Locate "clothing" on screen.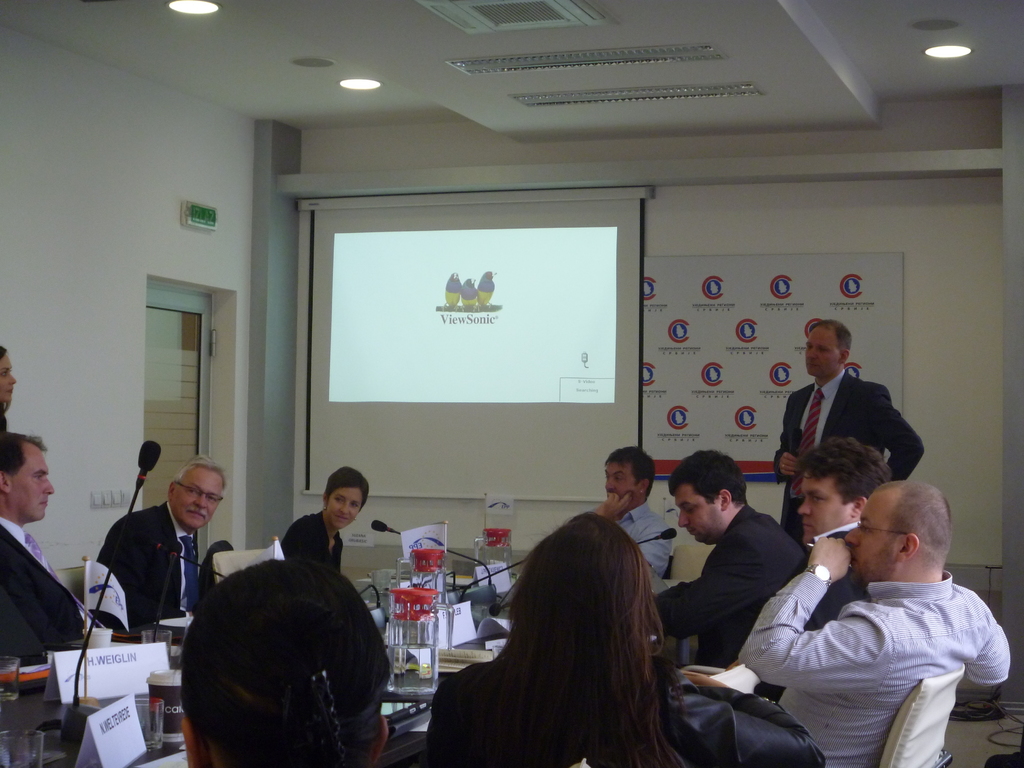
On screen at 607 497 662 589.
